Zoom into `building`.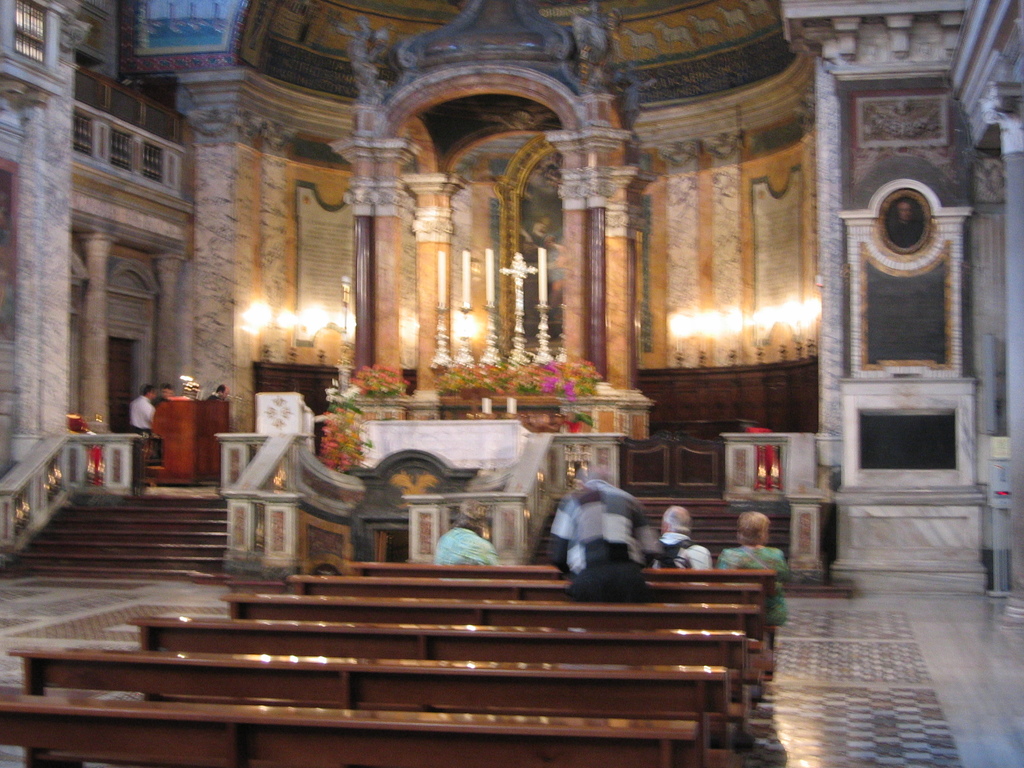
Zoom target: Rect(0, 0, 1023, 767).
